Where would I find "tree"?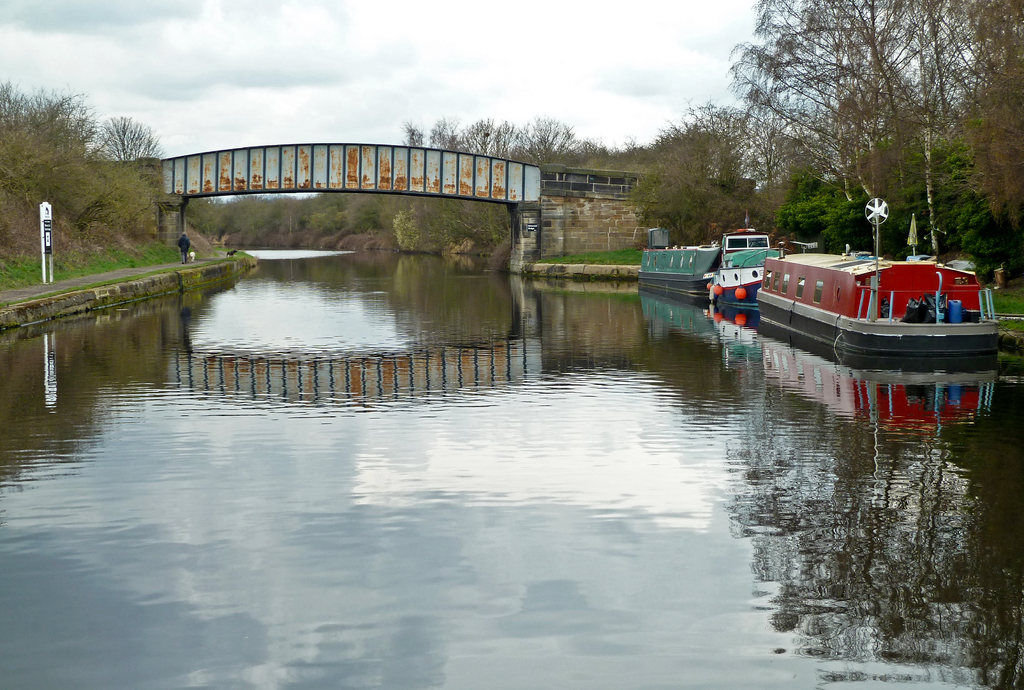
At box(956, 0, 1023, 250).
